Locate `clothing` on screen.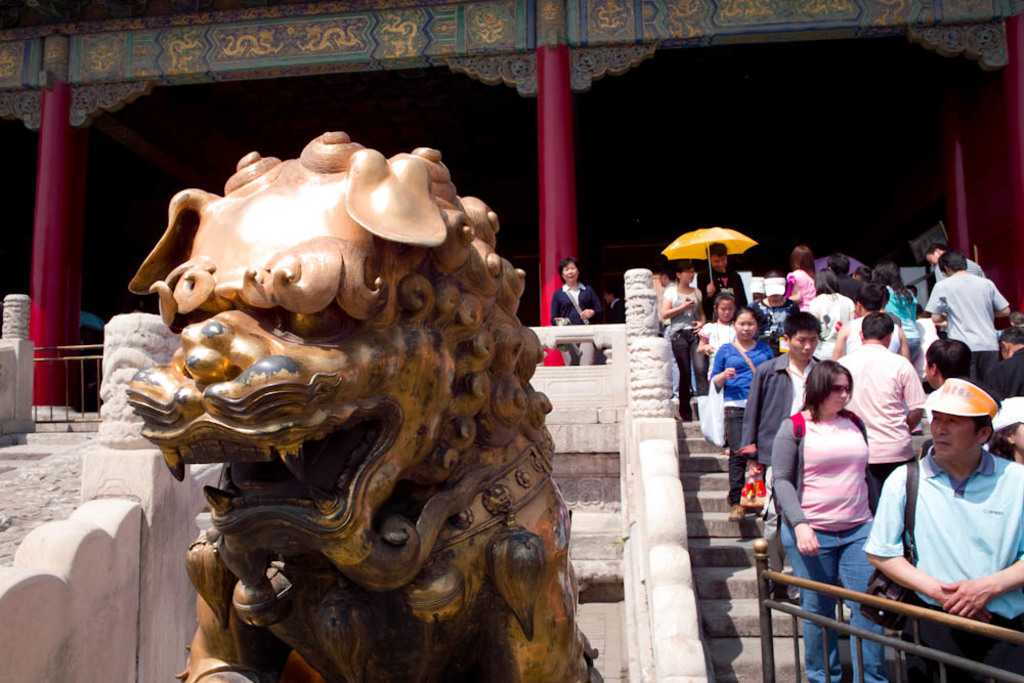
On screen at [left=980, top=347, right=1023, bottom=410].
